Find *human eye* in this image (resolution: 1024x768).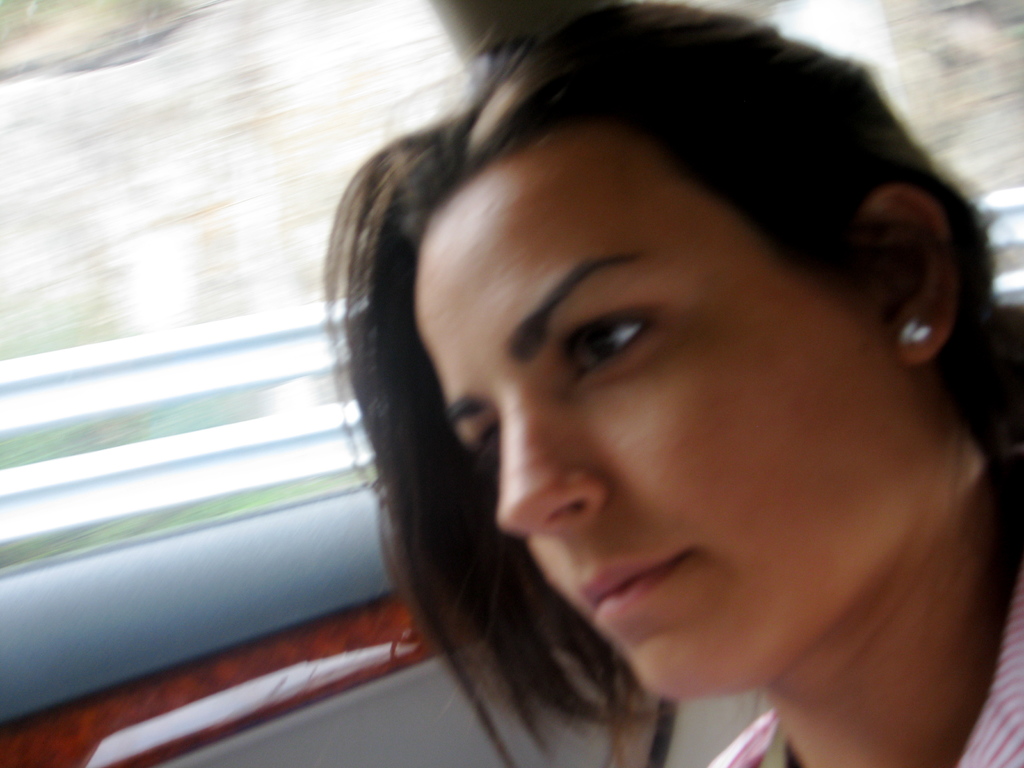
(569, 301, 671, 381).
